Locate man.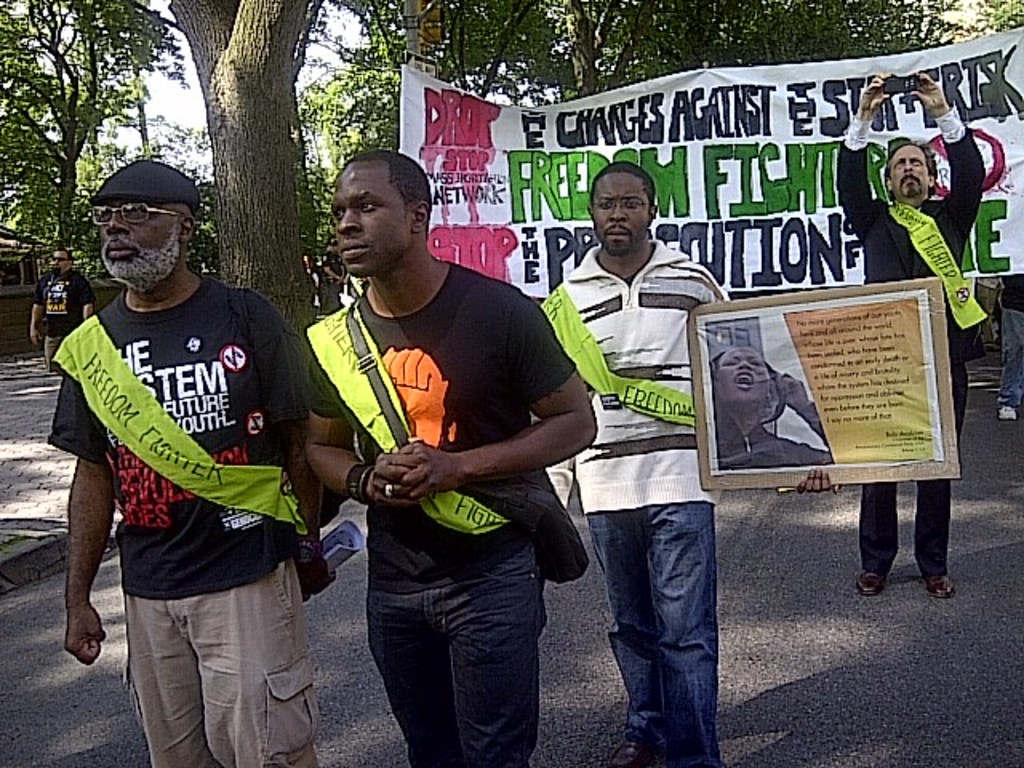
Bounding box: l=35, t=254, r=91, b=374.
